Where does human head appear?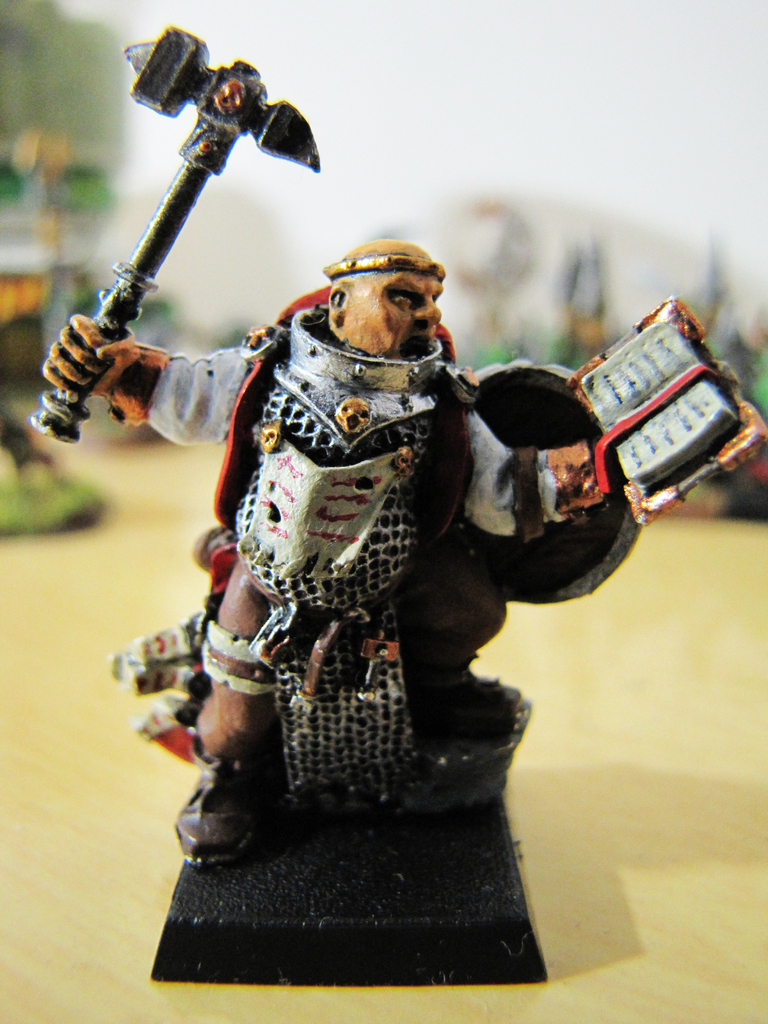
Appears at bbox=[323, 240, 441, 357].
